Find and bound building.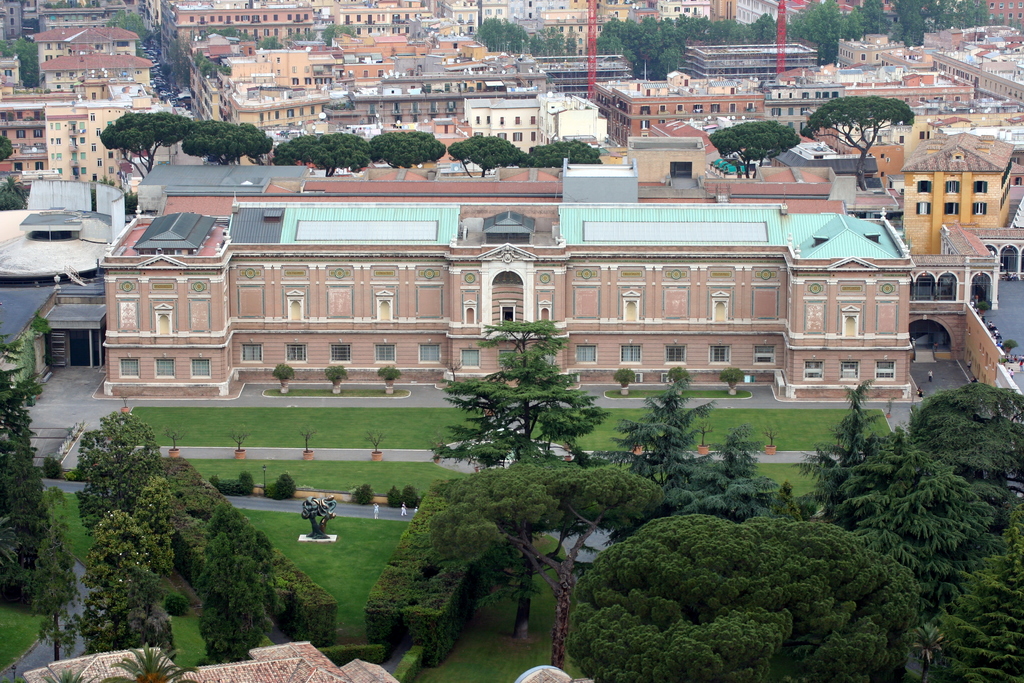
Bound: pyautogui.locateOnScreen(100, 199, 915, 398).
